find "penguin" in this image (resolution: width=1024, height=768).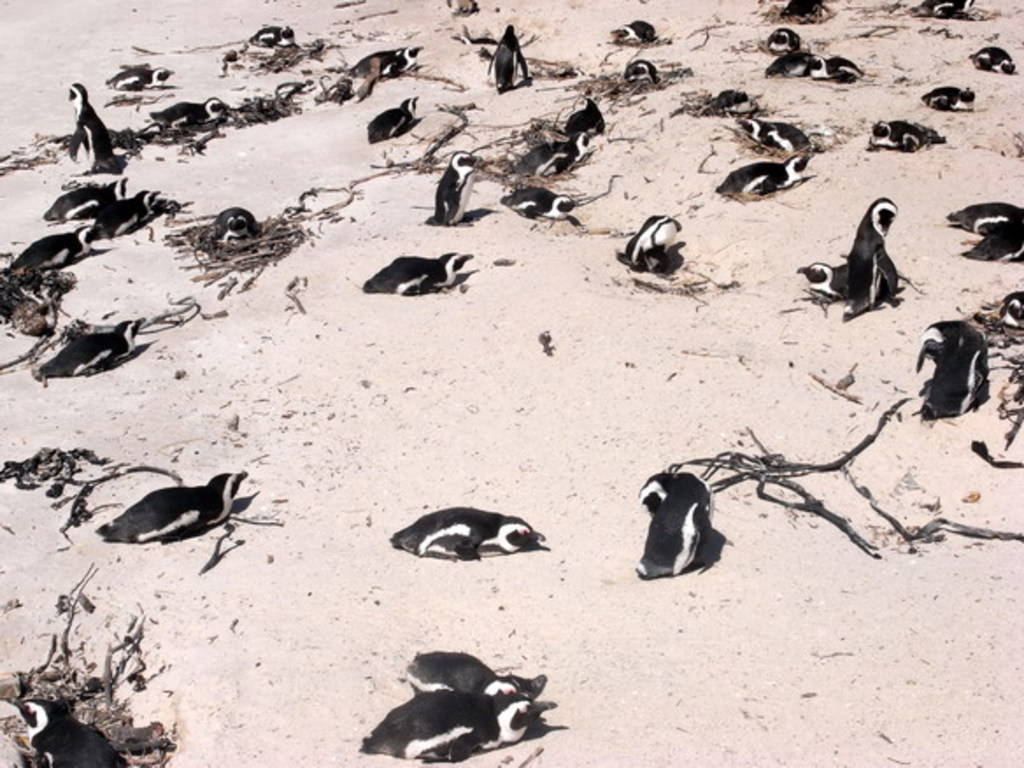
l=86, t=188, r=165, b=244.
